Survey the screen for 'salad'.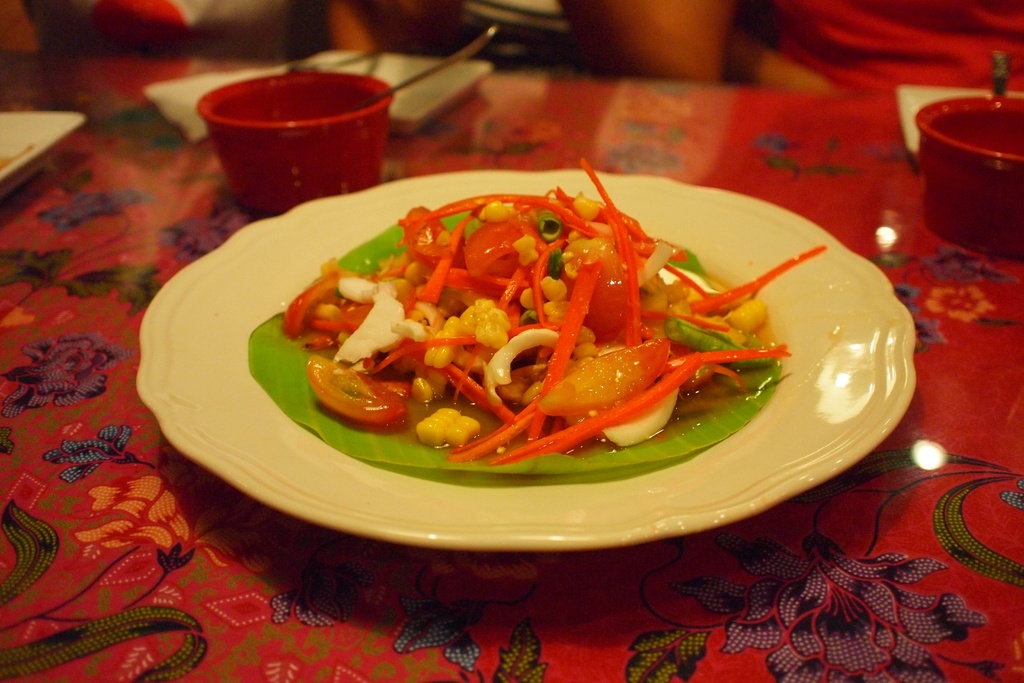
Survey found: 248 181 824 483.
